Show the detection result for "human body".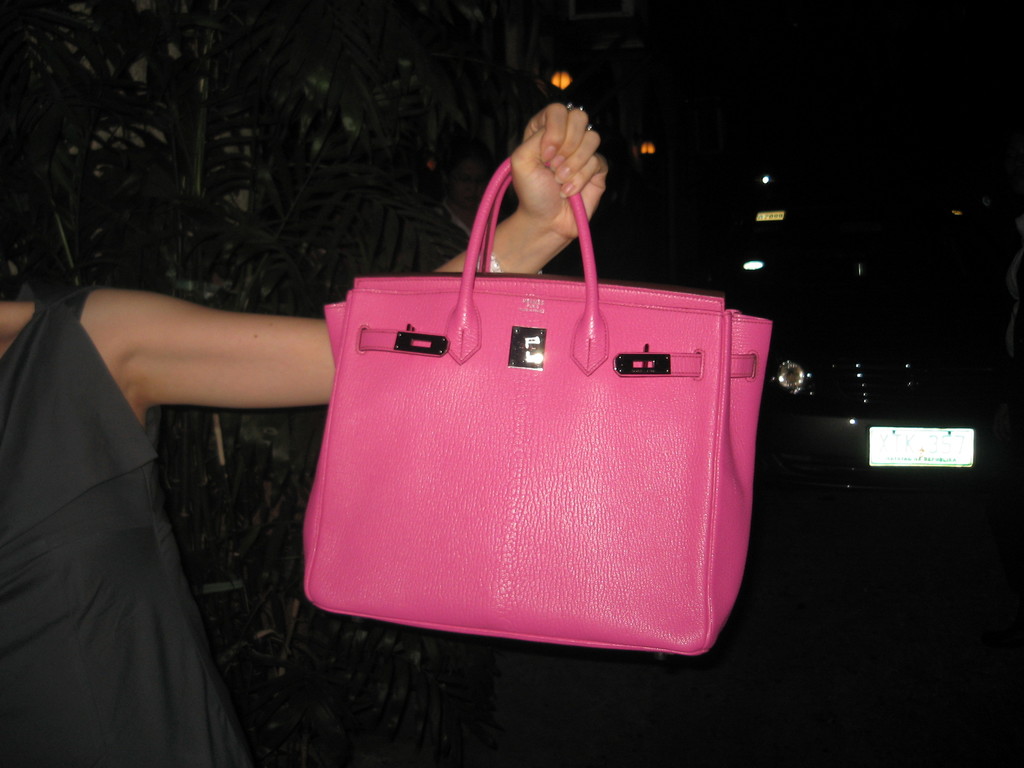
{"x1": 0, "y1": 99, "x2": 611, "y2": 767}.
